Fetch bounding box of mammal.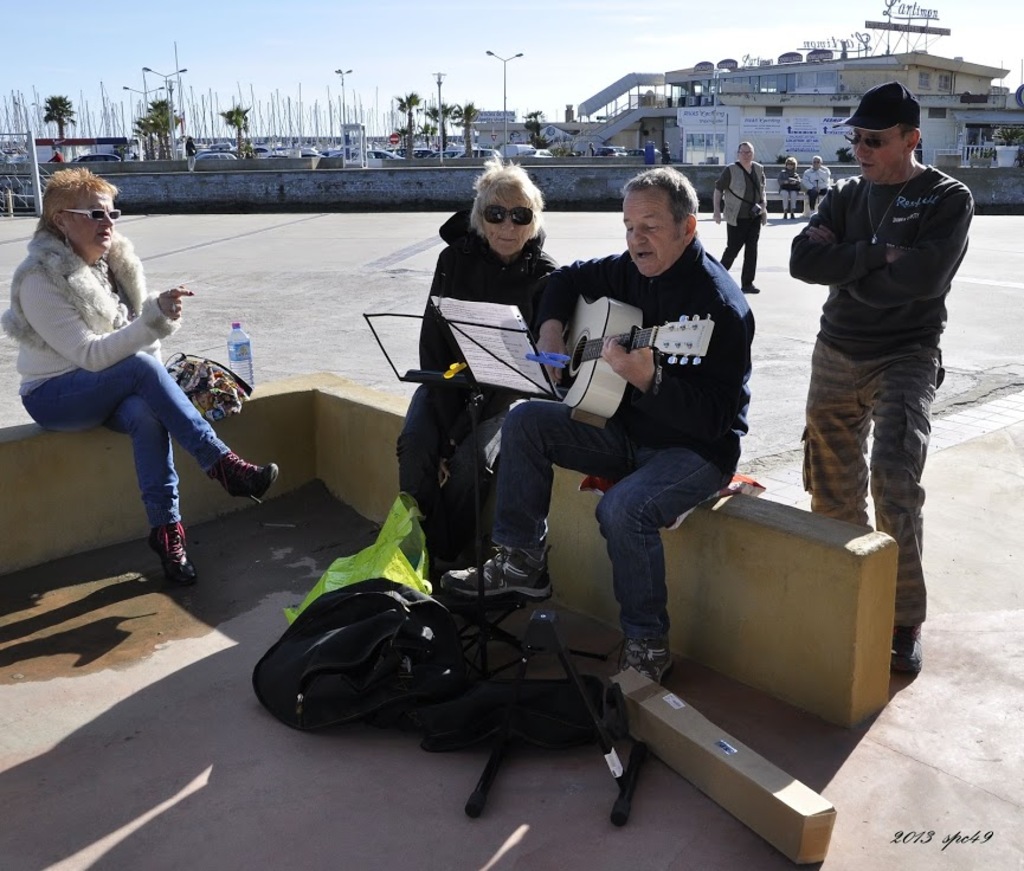
Bbox: x1=46 y1=147 x2=70 y2=162.
